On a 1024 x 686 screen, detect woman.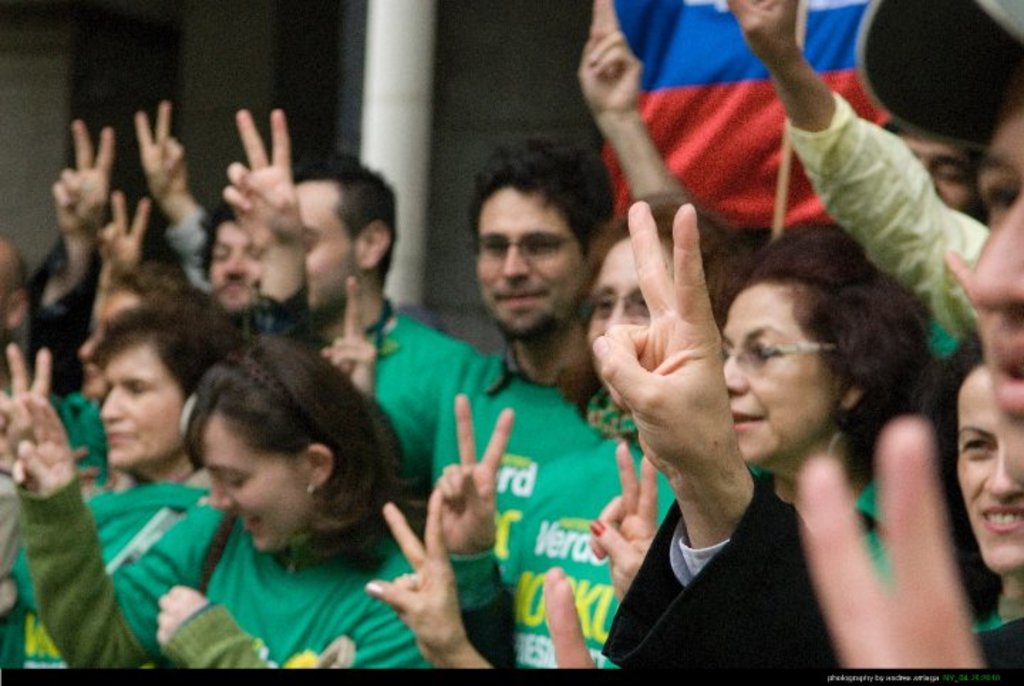
[x1=913, y1=323, x2=1023, y2=643].
